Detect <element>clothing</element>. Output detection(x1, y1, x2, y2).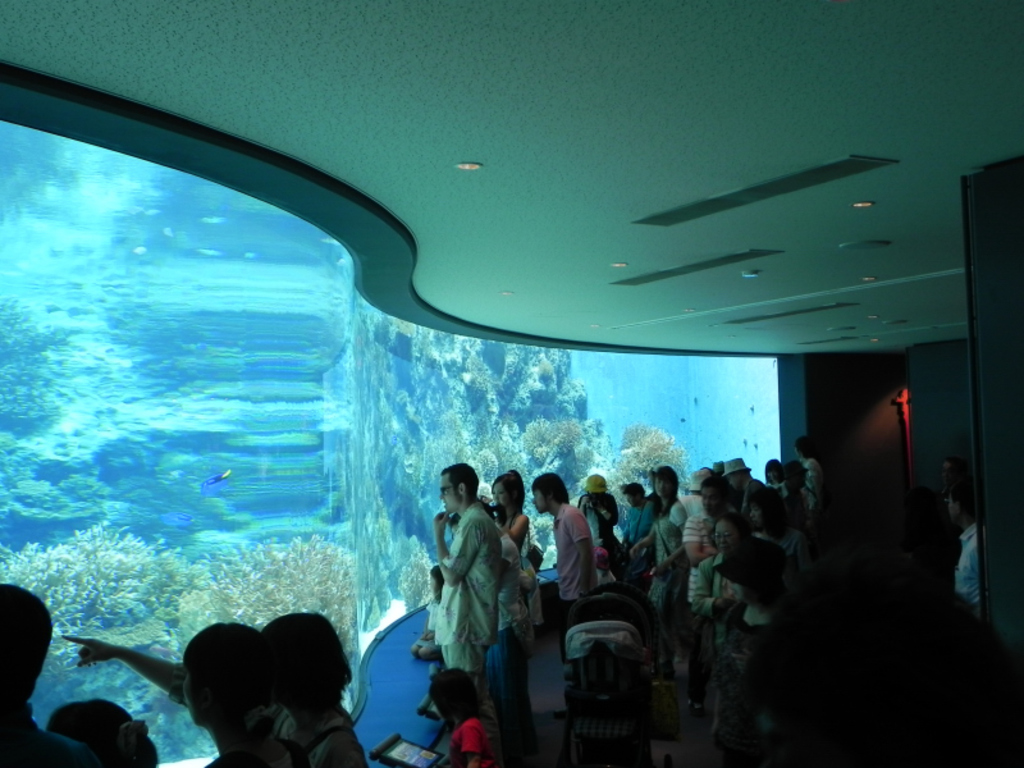
detection(415, 481, 509, 690).
